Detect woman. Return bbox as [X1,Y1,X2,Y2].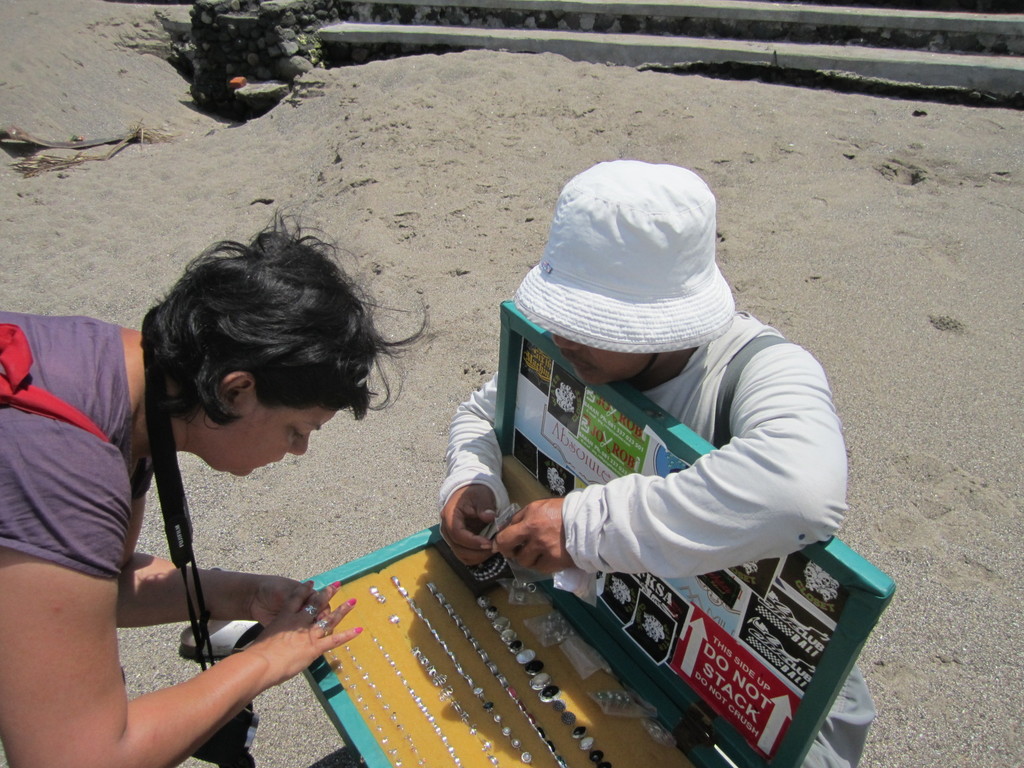
[13,183,406,762].
